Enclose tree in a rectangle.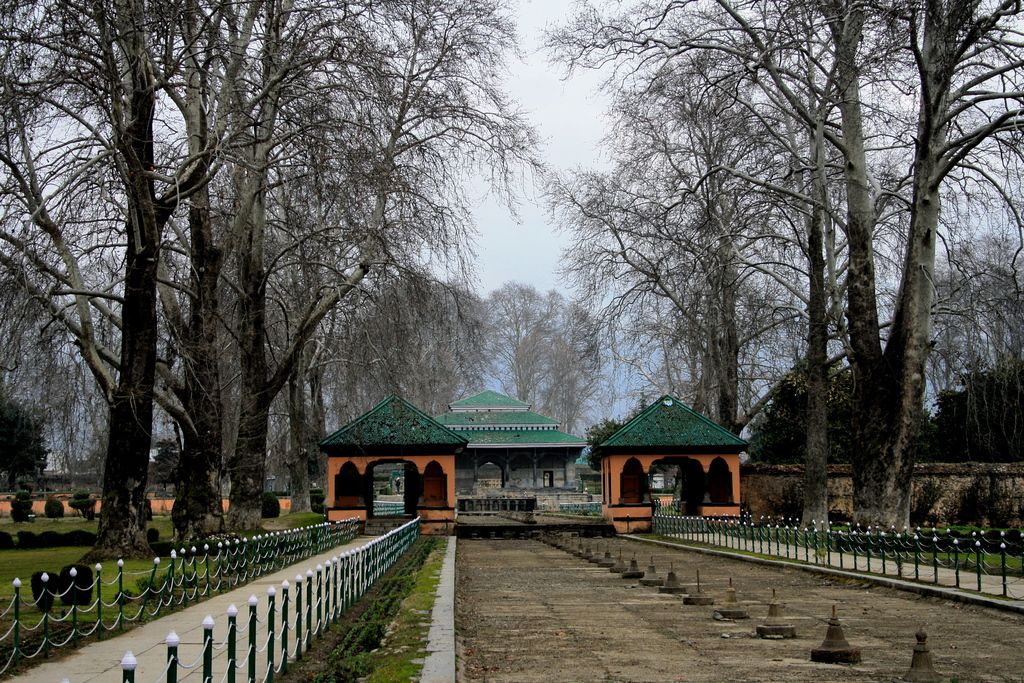
pyautogui.locateOnScreen(910, 344, 1023, 465).
